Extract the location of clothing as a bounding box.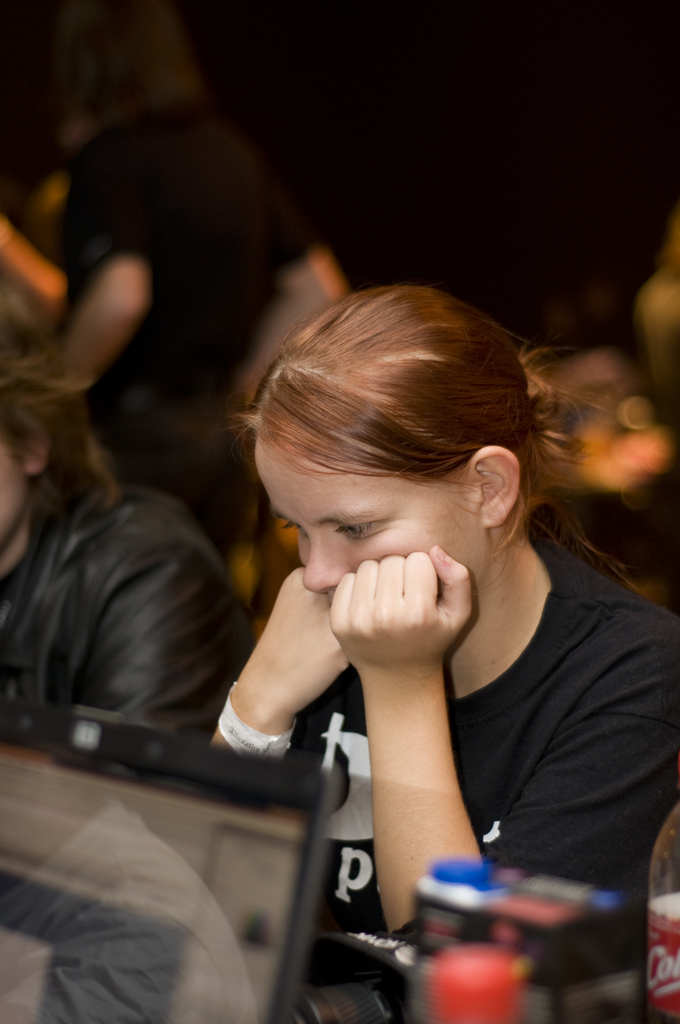
0, 461, 263, 781.
